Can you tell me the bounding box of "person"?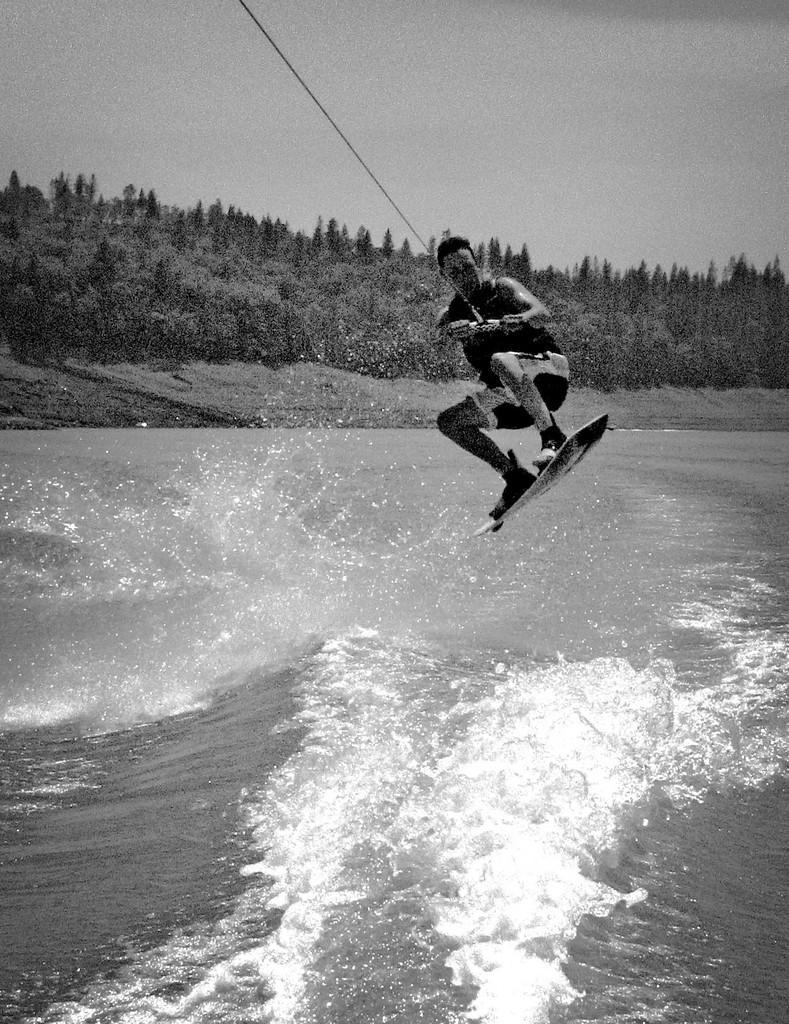
433:223:593:522.
